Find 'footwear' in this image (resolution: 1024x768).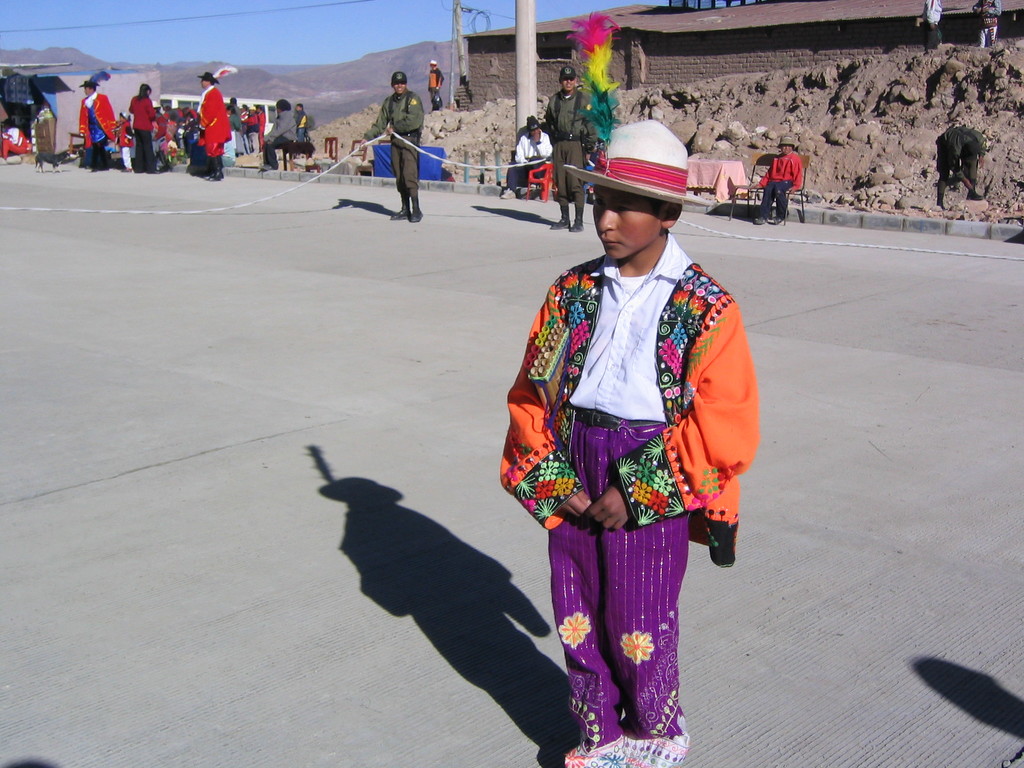
[206, 151, 223, 180].
